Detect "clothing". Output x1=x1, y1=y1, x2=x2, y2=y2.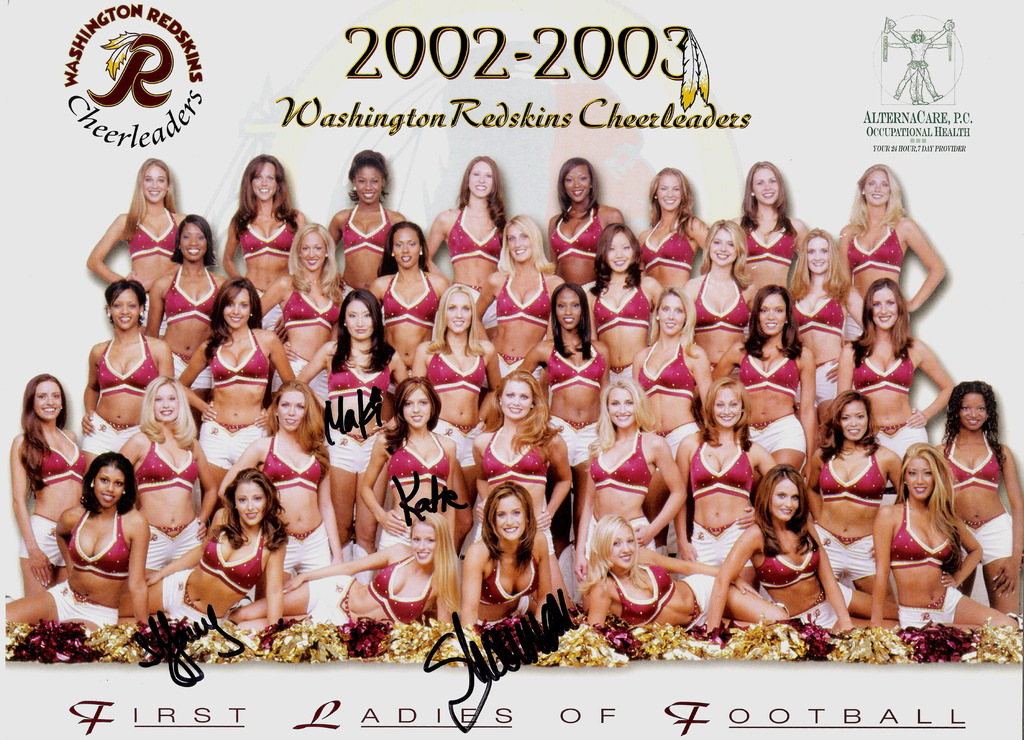
x1=552, y1=203, x2=609, y2=259.
